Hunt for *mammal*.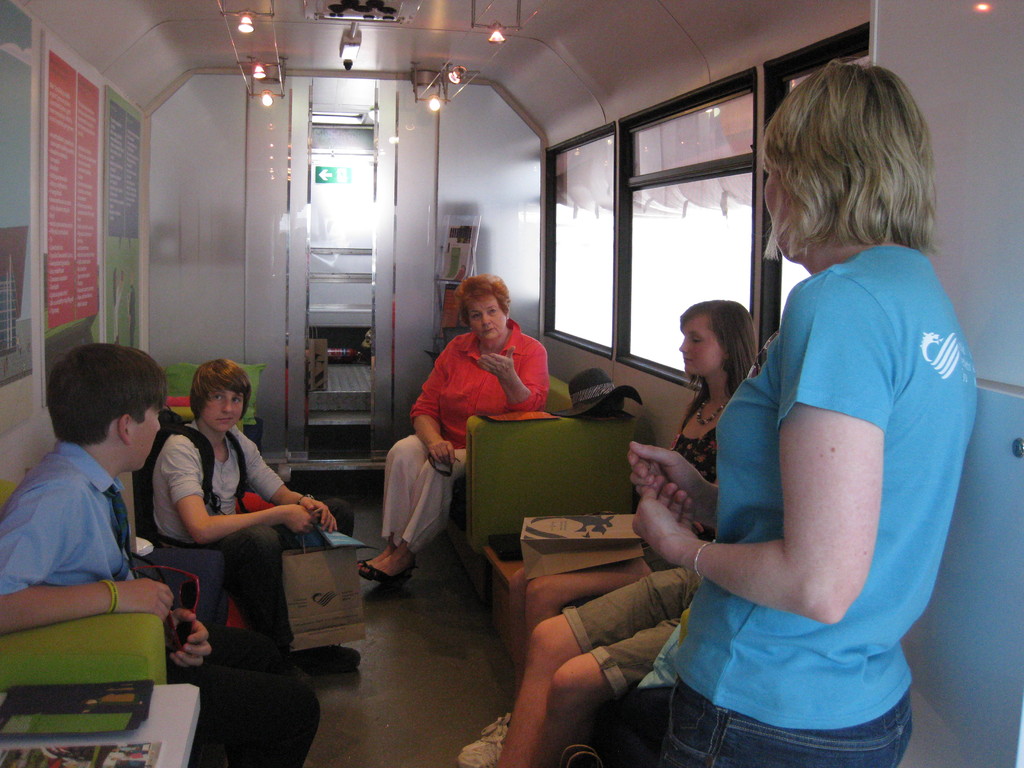
Hunted down at (0,342,319,767).
